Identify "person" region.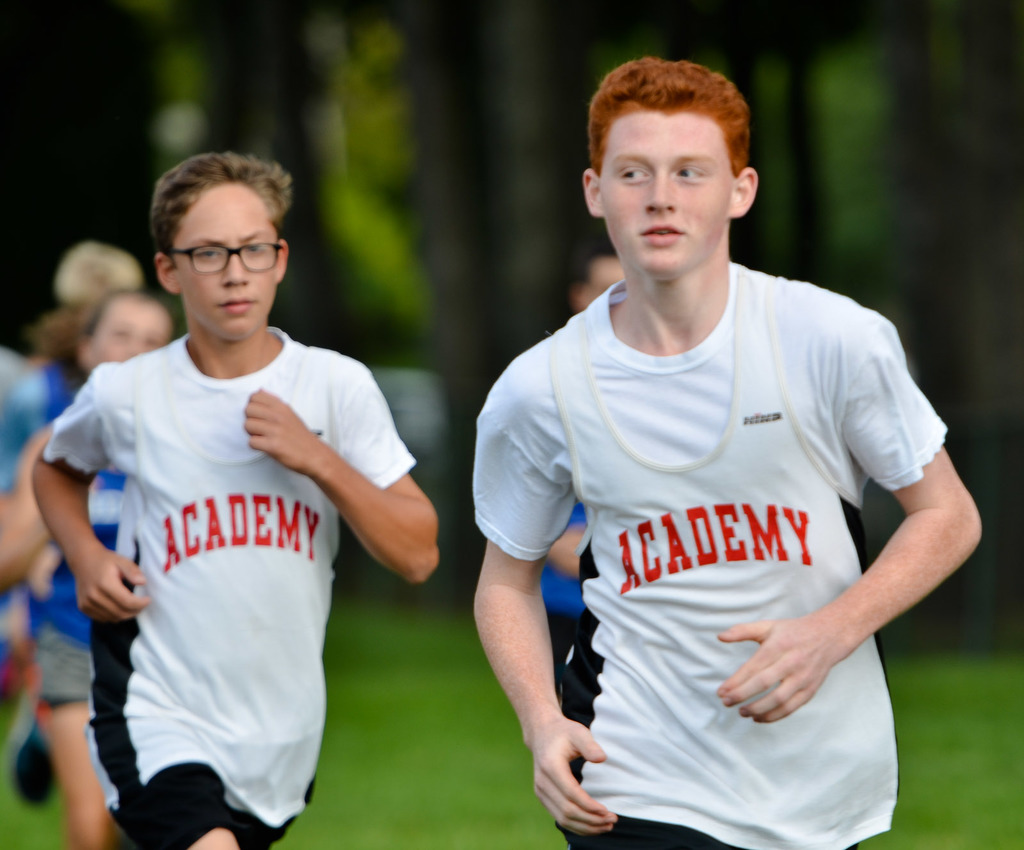
Region: <bbox>0, 285, 173, 849</bbox>.
